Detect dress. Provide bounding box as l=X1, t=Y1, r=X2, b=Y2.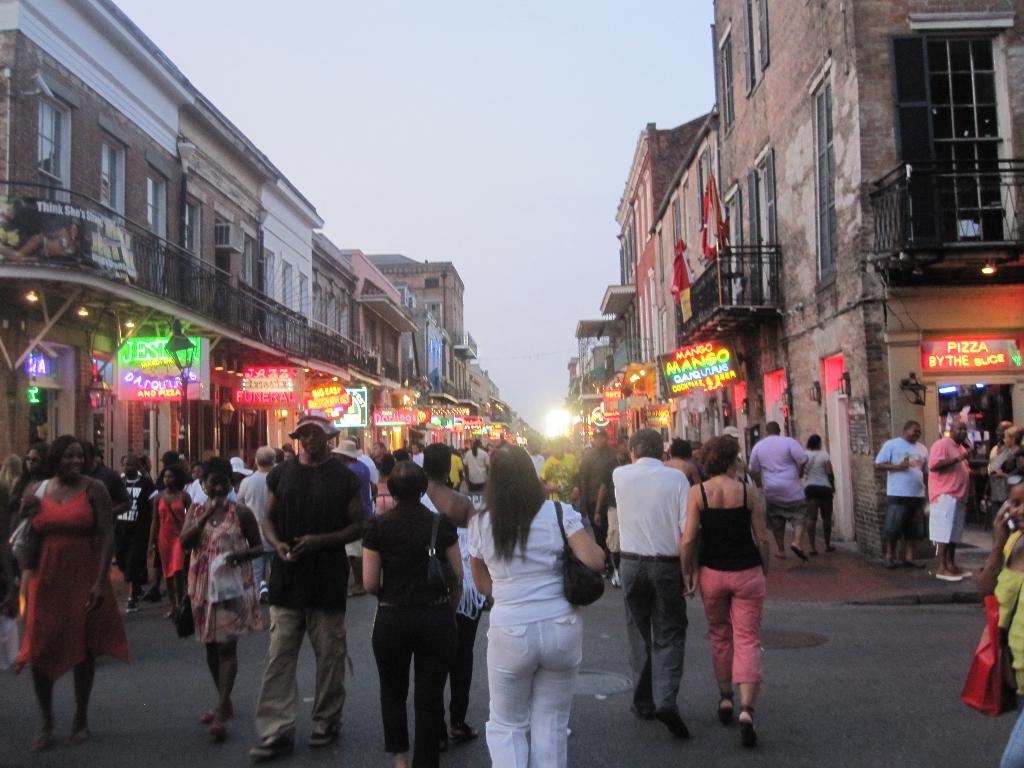
l=990, t=531, r=1023, b=705.
